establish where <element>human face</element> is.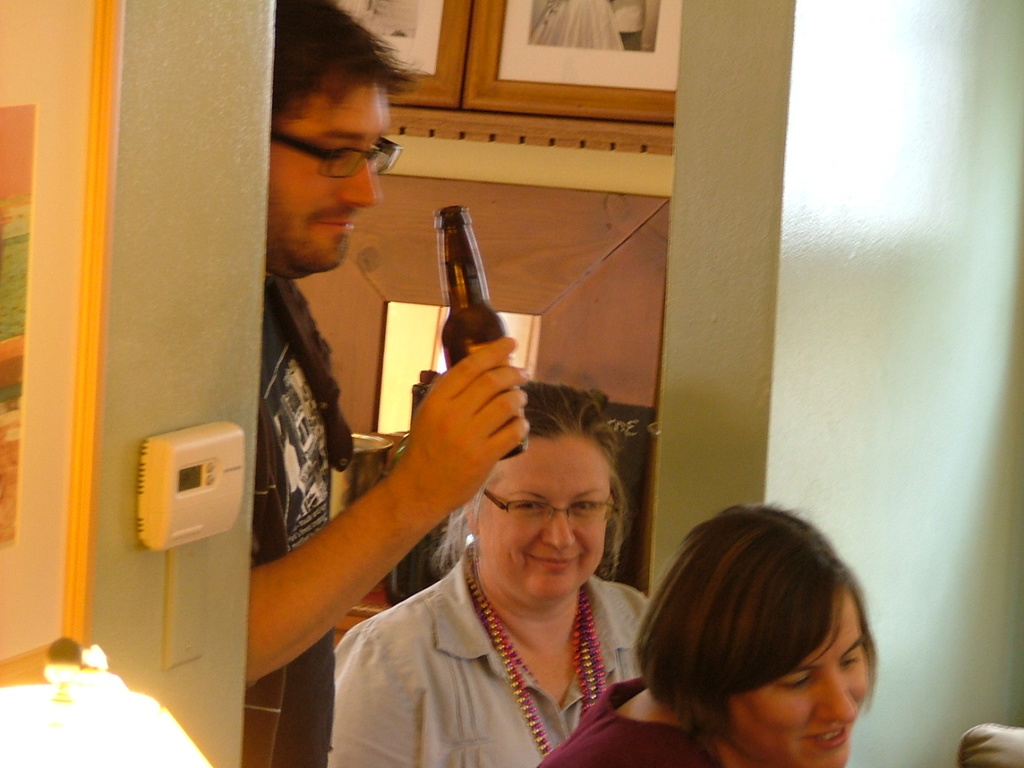
Established at (left=473, top=431, right=610, bottom=602).
